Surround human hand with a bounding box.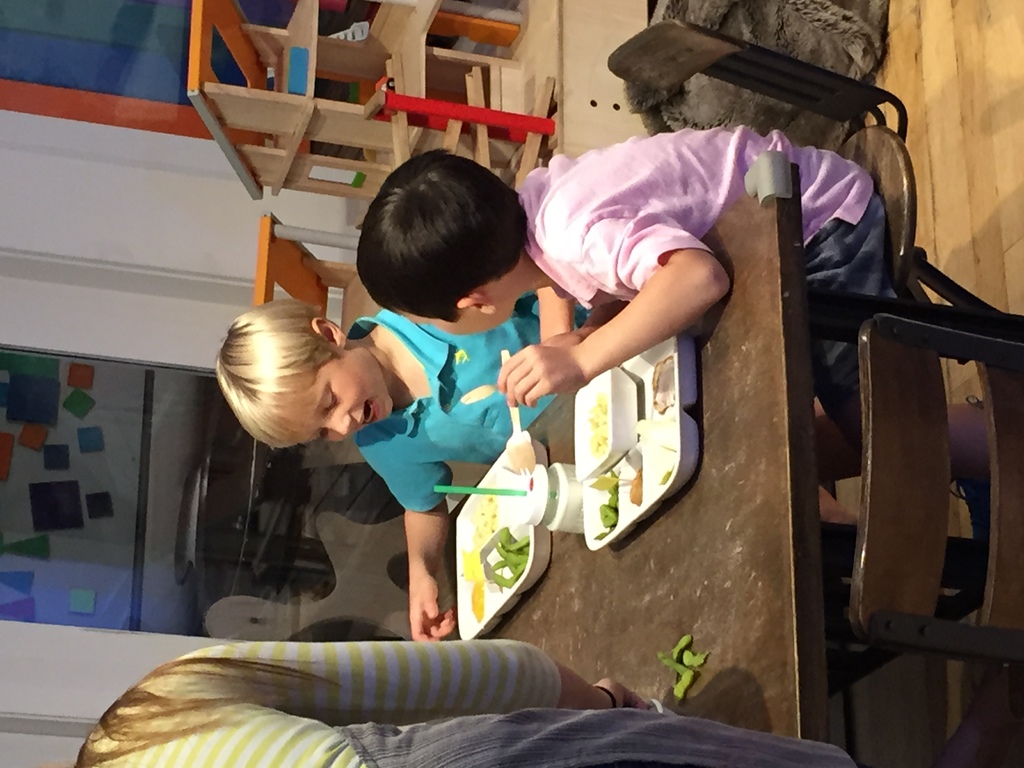
[492, 333, 593, 413].
